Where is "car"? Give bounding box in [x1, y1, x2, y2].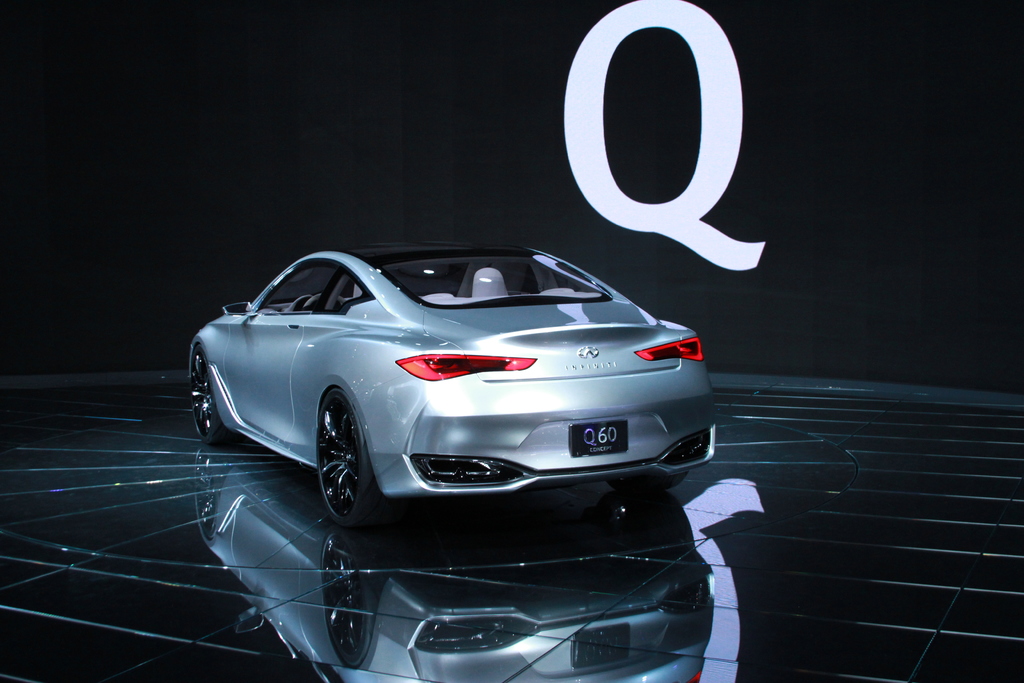
[177, 245, 712, 518].
